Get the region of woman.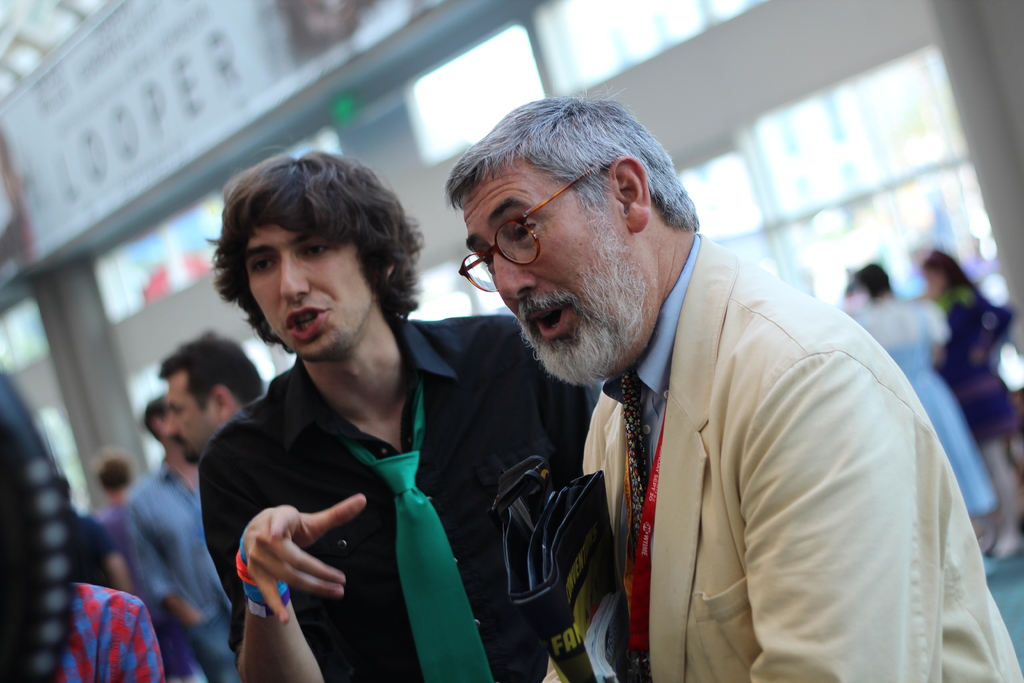
x1=849 y1=266 x2=999 y2=515.
